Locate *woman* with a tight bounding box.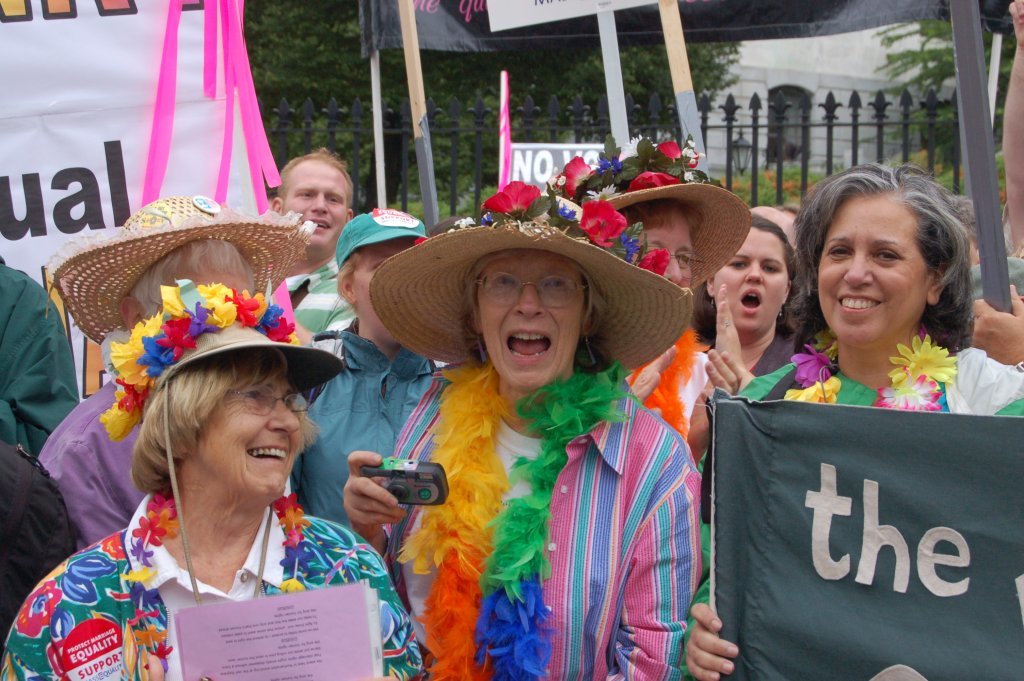
[left=347, top=213, right=733, bottom=670].
